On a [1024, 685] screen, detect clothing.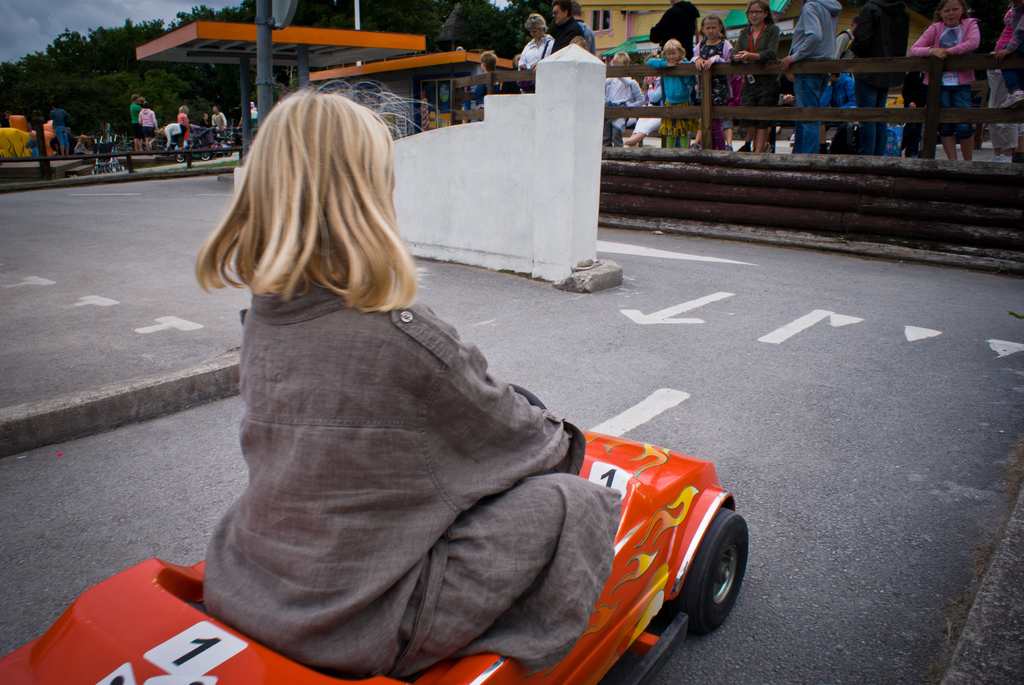
left=200, top=116, right=207, bottom=130.
